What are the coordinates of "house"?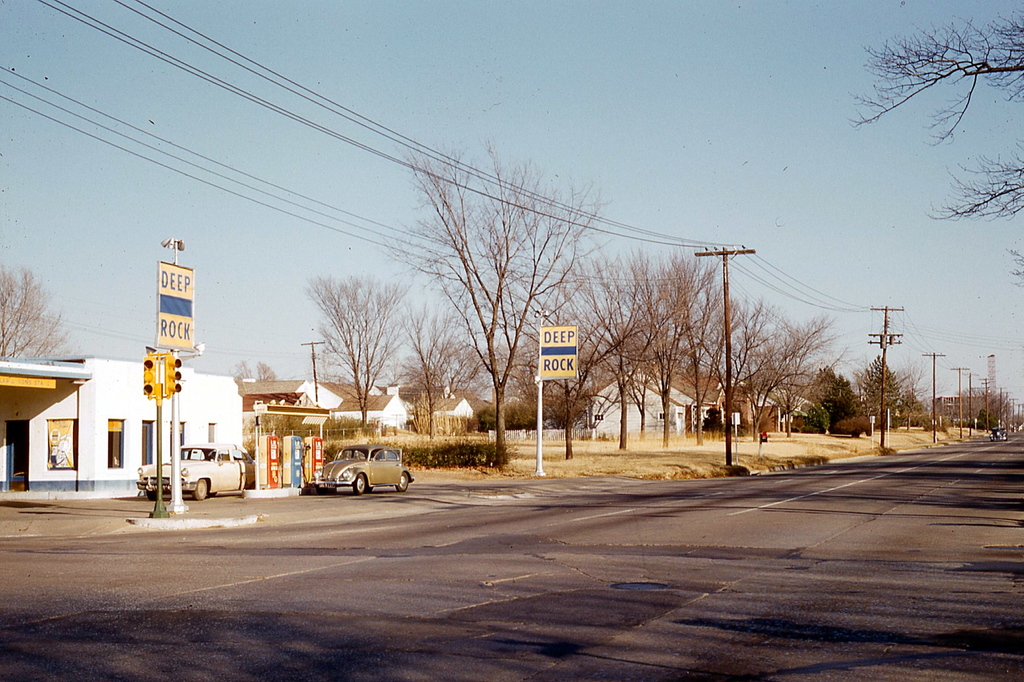
region(0, 349, 247, 500).
